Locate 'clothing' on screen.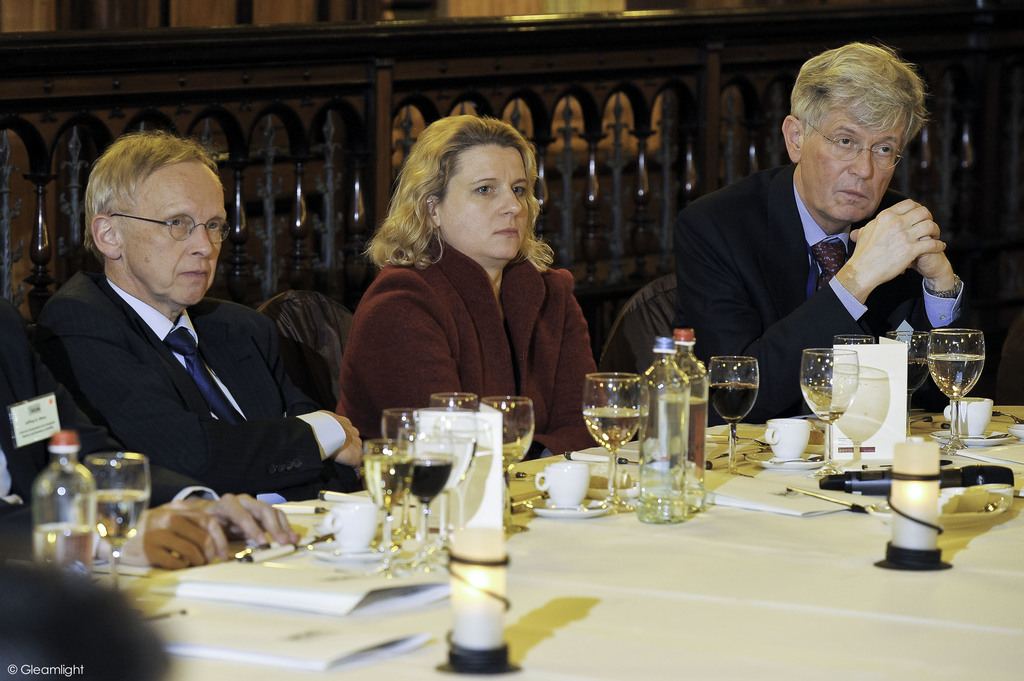
On screen at (x1=675, y1=163, x2=984, y2=426).
